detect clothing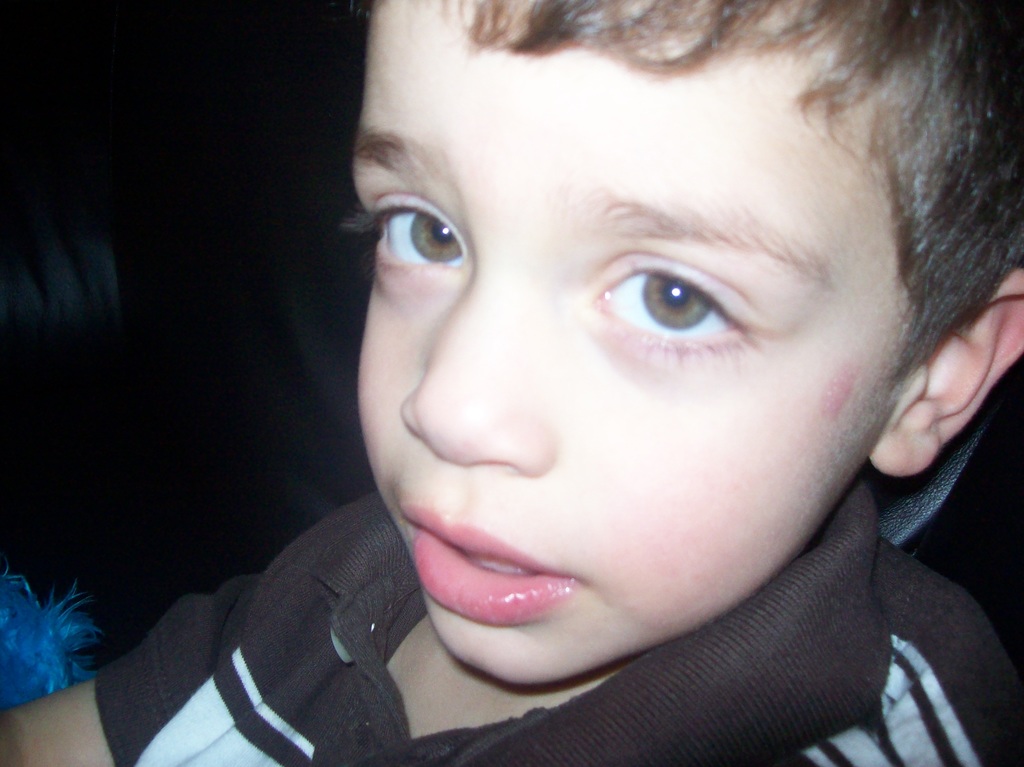
box=[24, 445, 572, 762]
